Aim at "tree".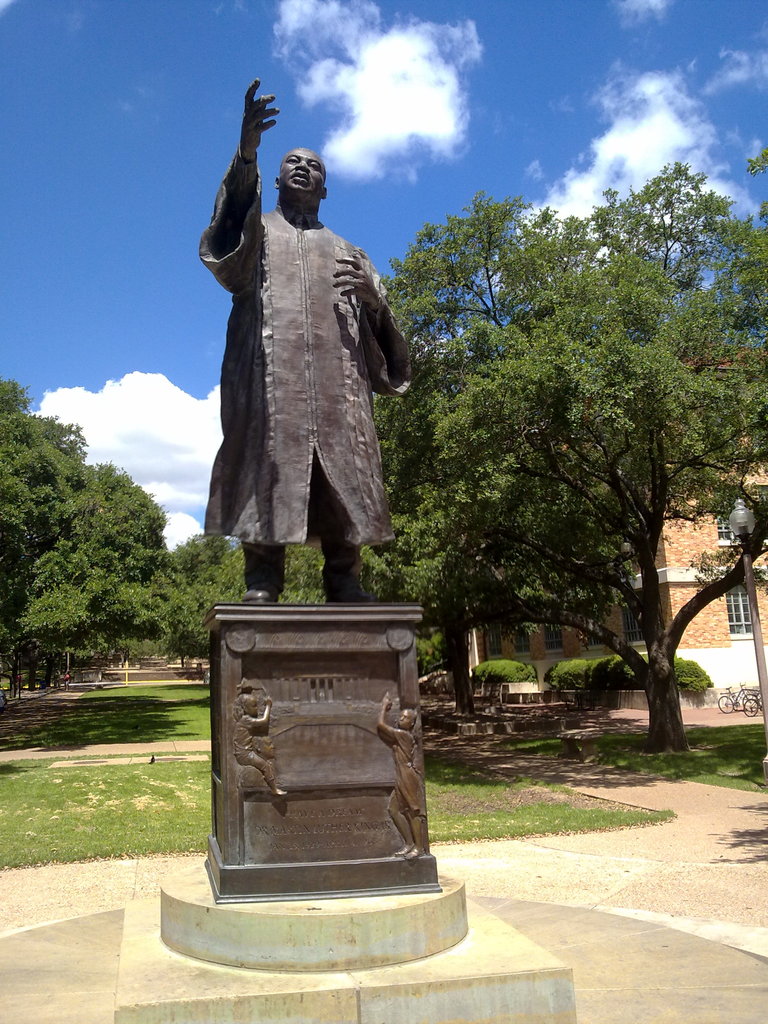
Aimed at (287,547,332,602).
